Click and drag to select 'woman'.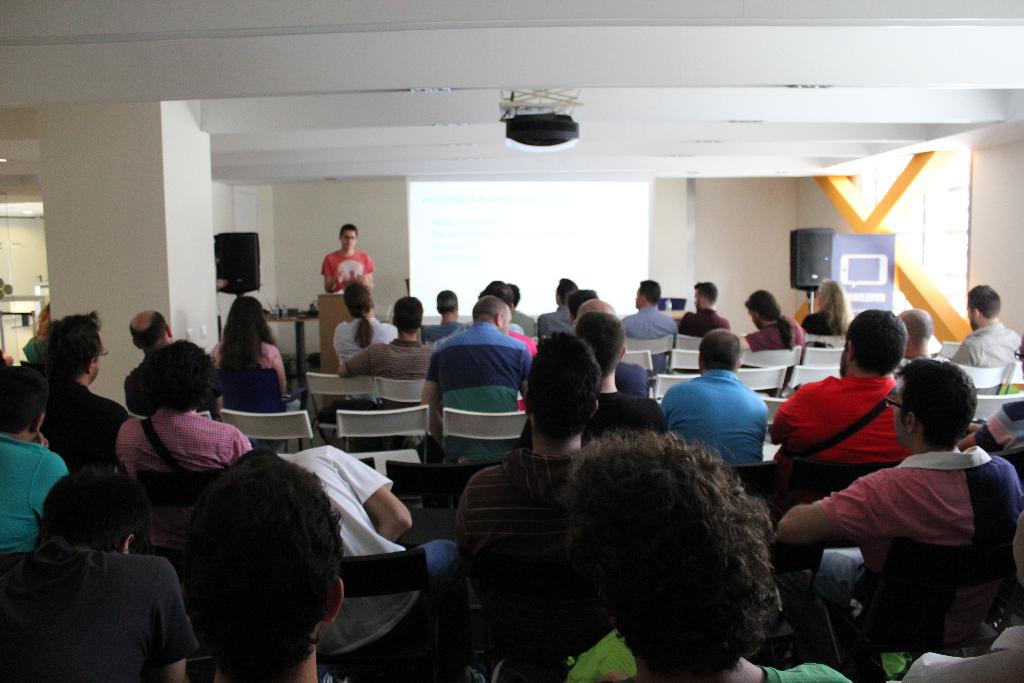
Selection: (803, 279, 856, 332).
